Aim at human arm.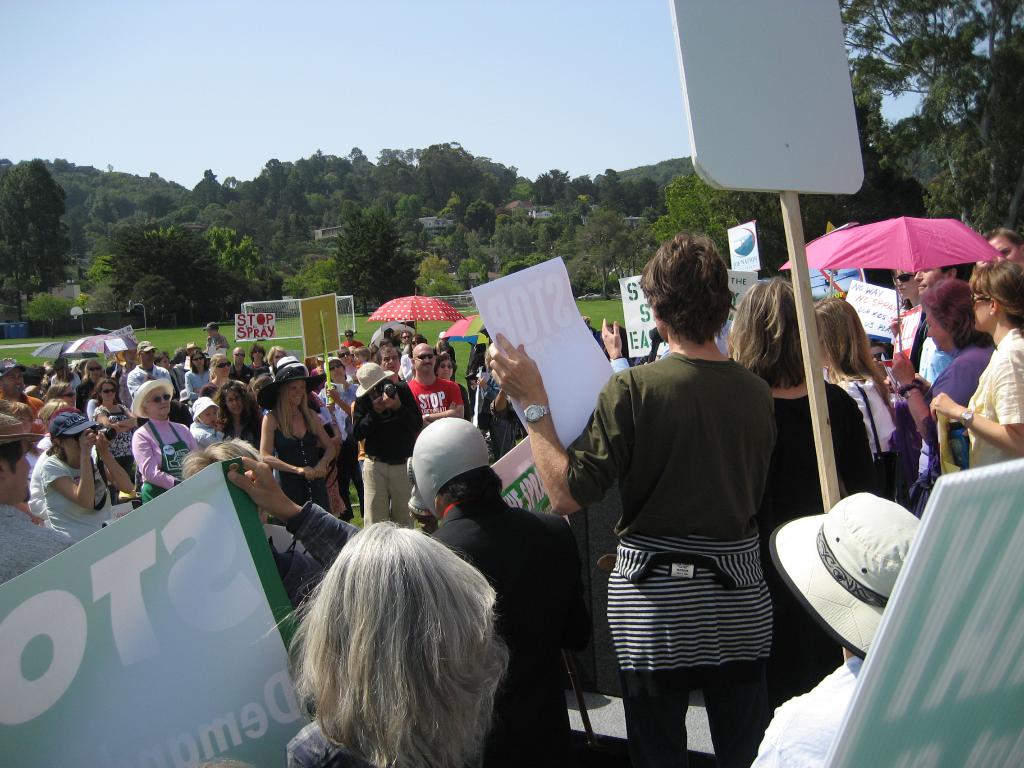
Aimed at 418,380,470,426.
